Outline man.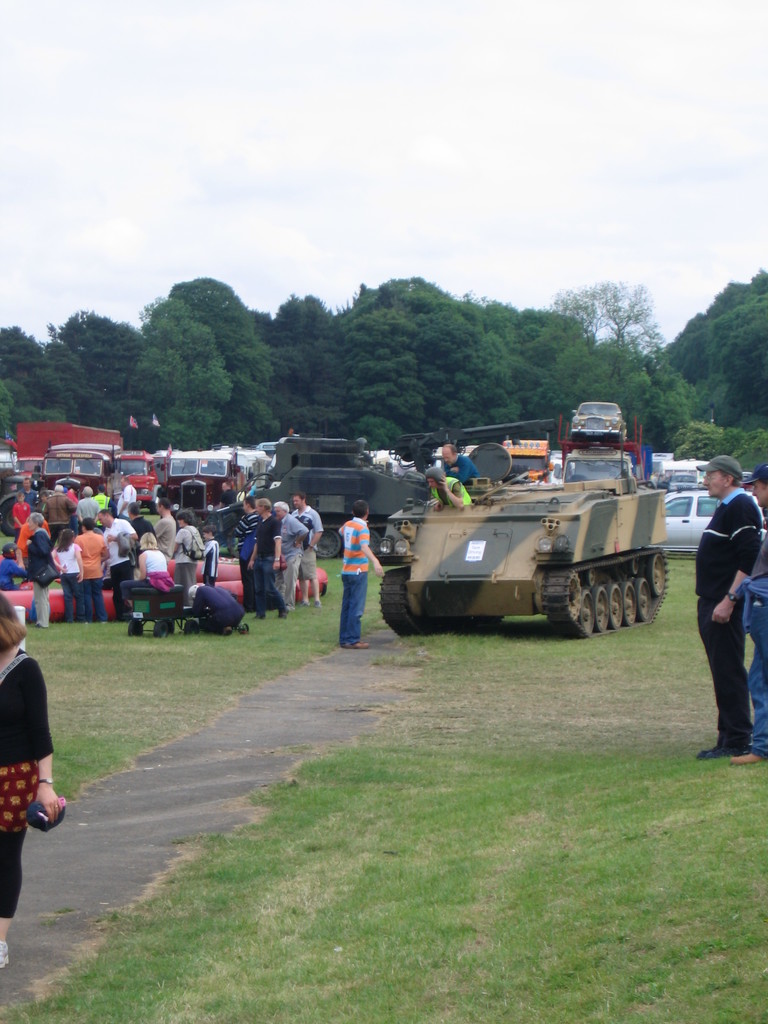
Outline: box(127, 497, 150, 536).
